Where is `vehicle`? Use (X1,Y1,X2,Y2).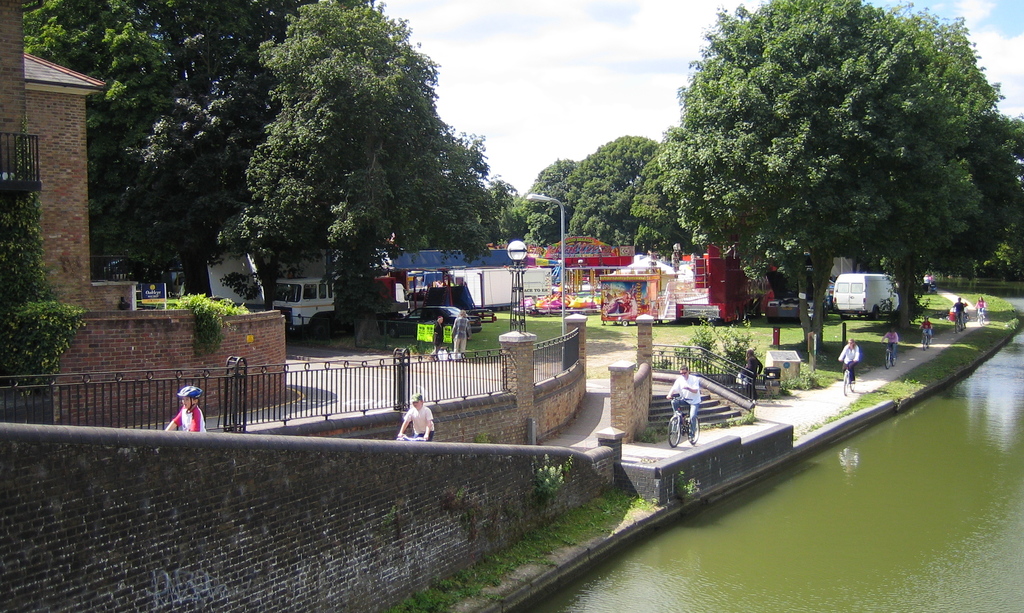
(401,271,476,318).
